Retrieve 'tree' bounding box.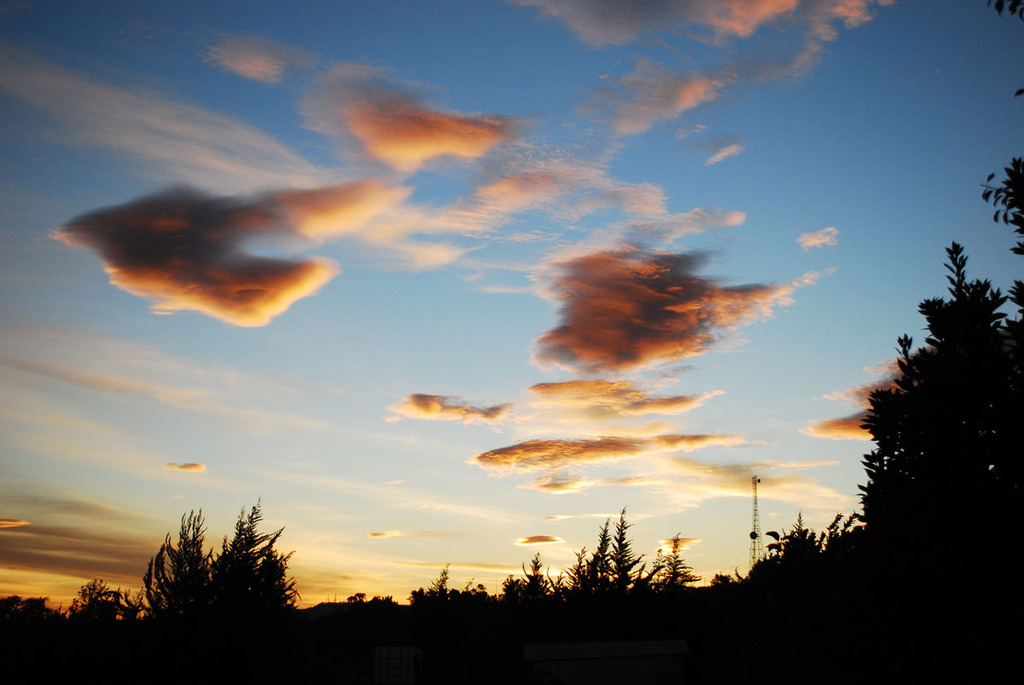
Bounding box: [846, 373, 964, 618].
